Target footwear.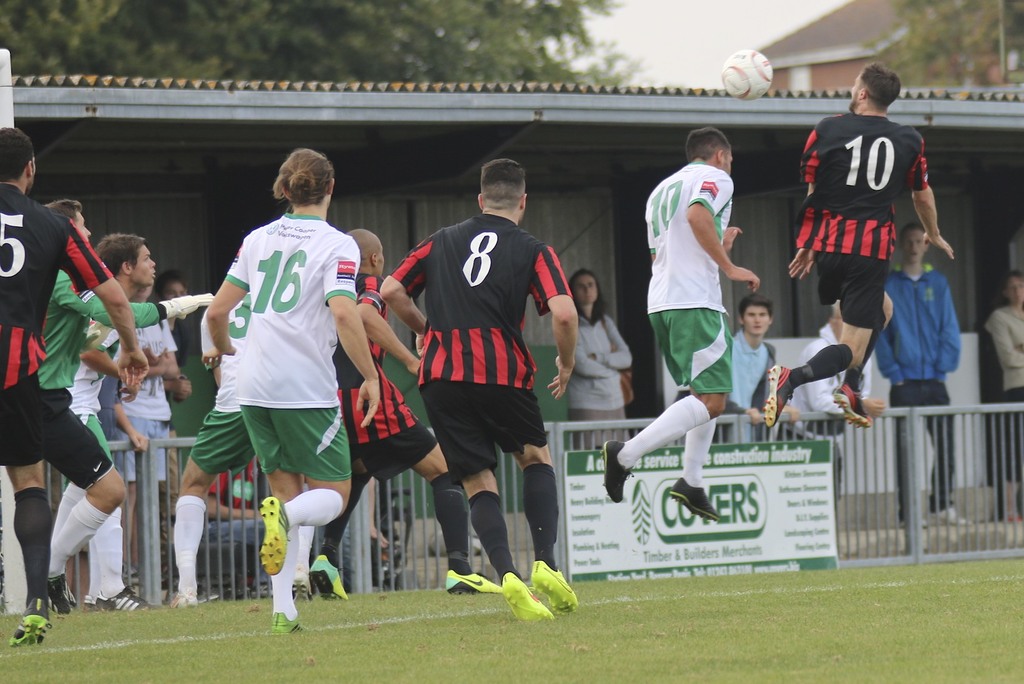
Target region: 664/476/718/520.
